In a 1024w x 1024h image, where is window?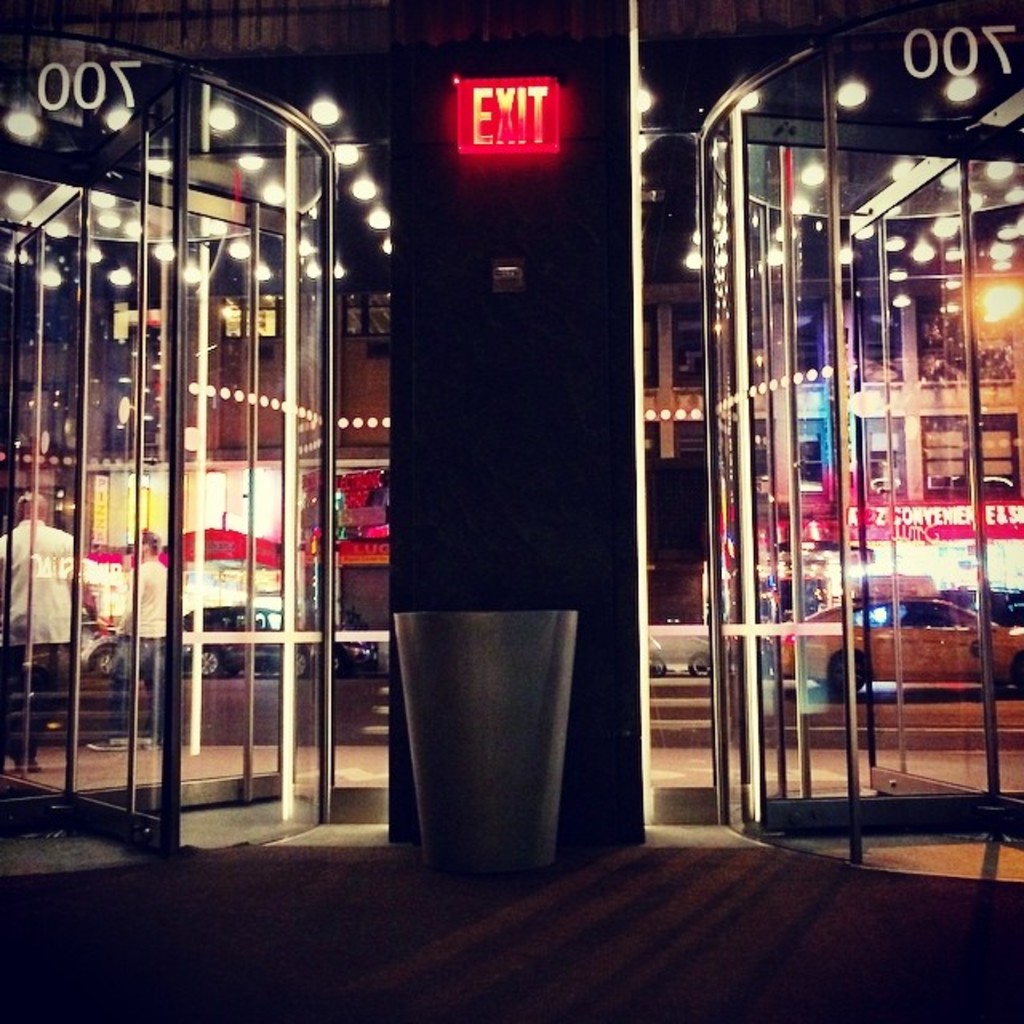
674/422/723/454.
